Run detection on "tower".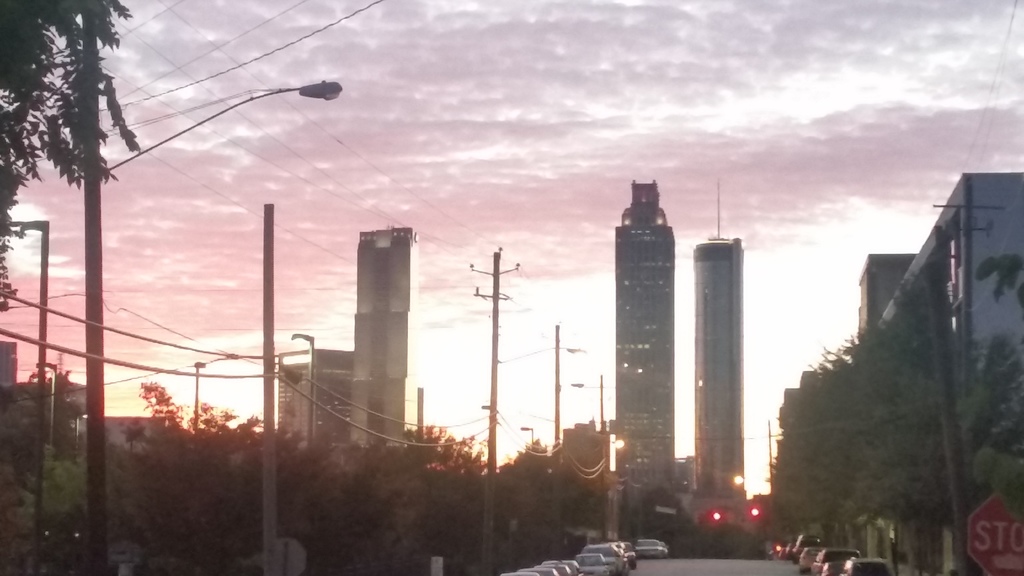
Result: {"left": 688, "top": 186, "right": 744, "bottom": 508}.
